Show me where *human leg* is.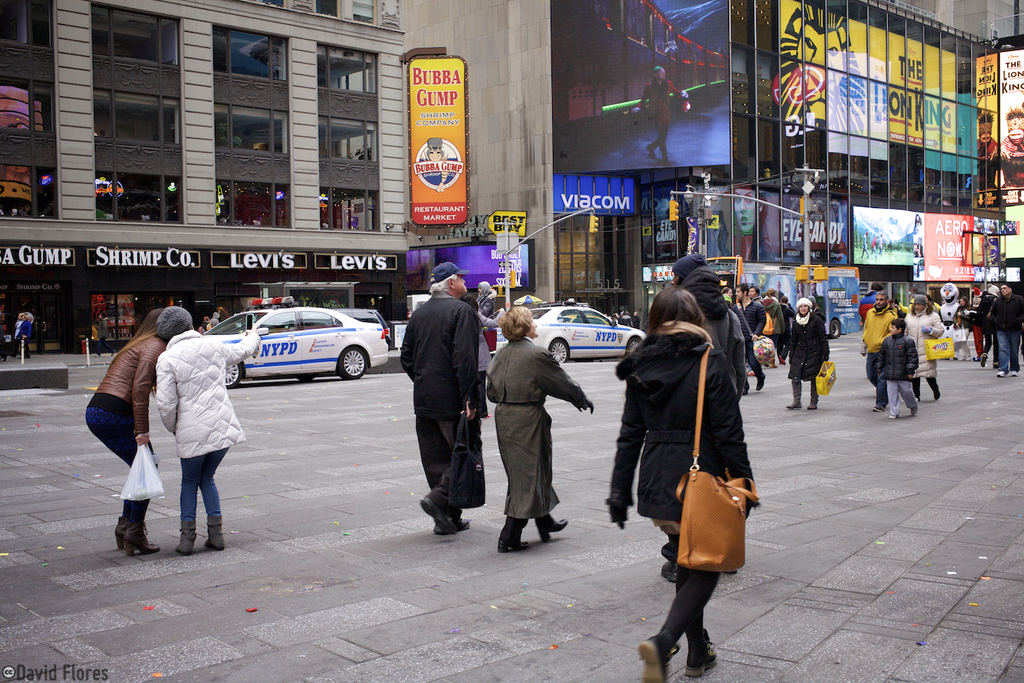
*human leg* is at 790 374 797 409.
